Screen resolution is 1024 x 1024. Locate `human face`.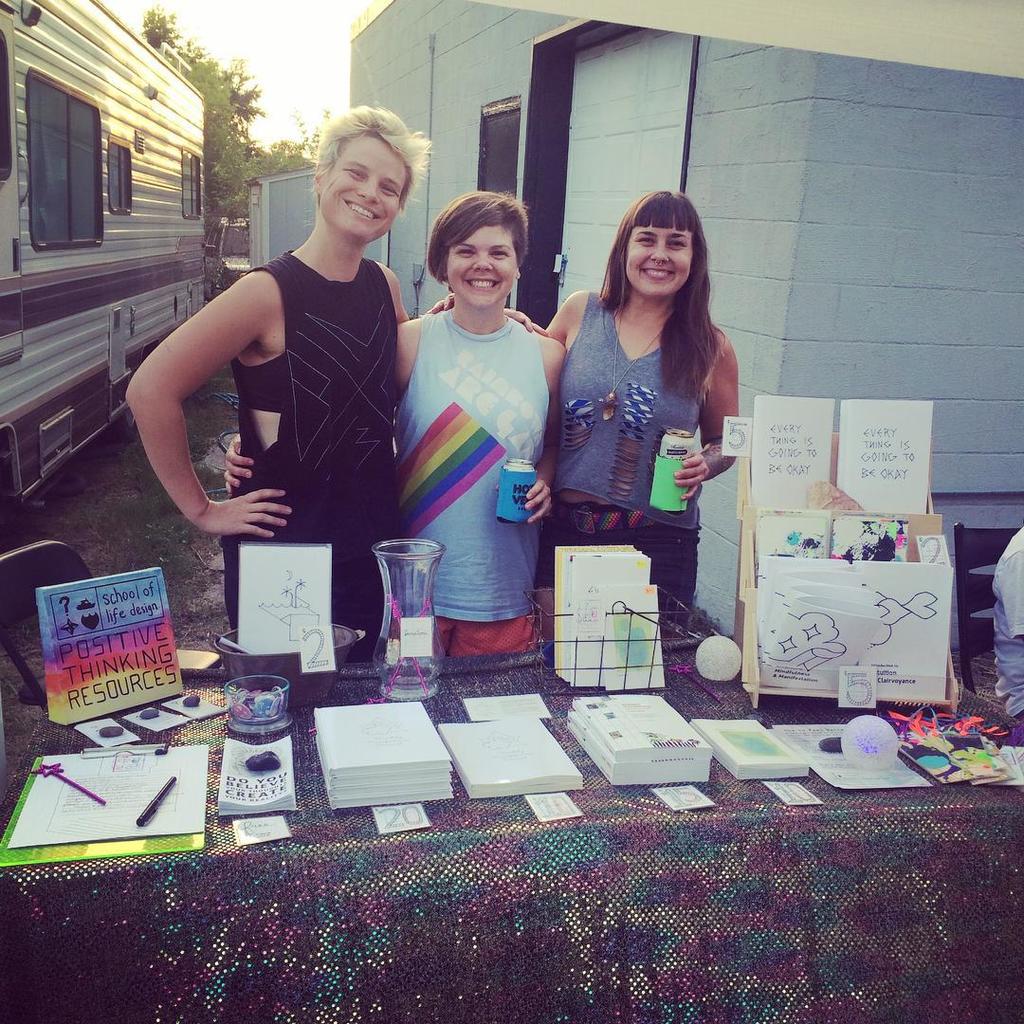
[323,134,405,240].
